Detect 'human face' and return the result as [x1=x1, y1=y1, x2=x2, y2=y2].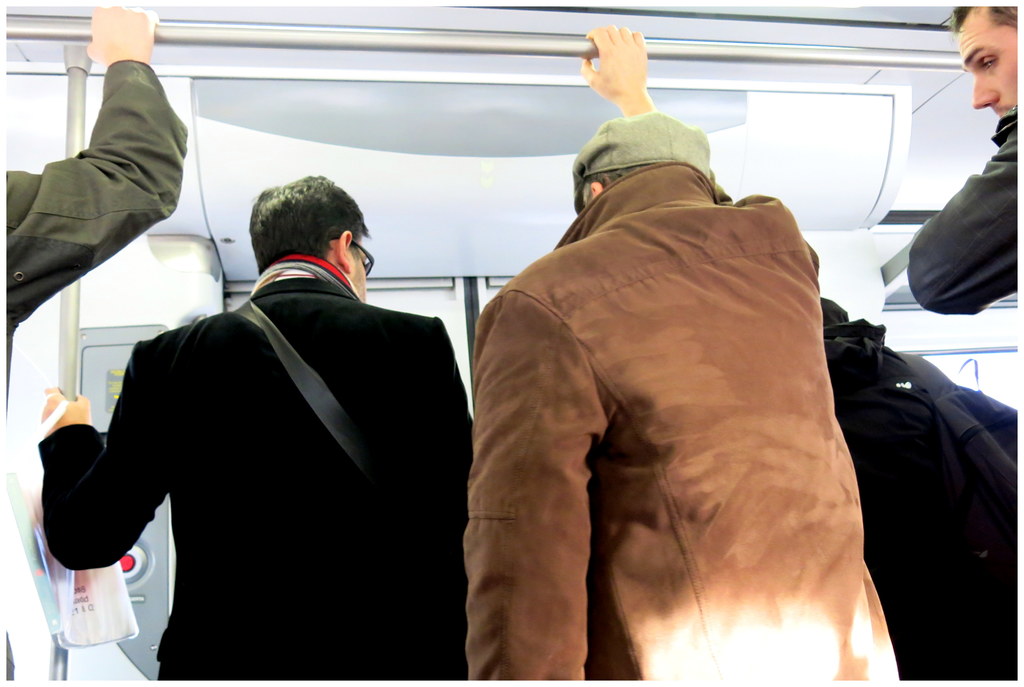
[x1=325, y1=224, x2=370, y2=305].
